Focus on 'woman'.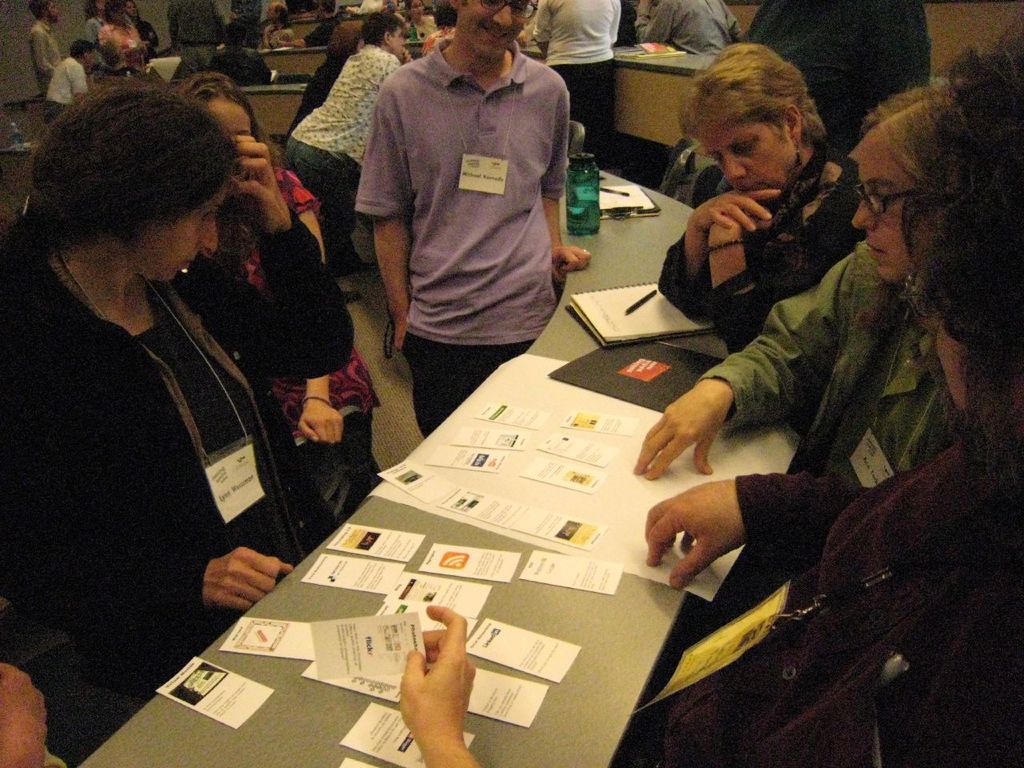
Focused at box(125, 0, 154, 60).
